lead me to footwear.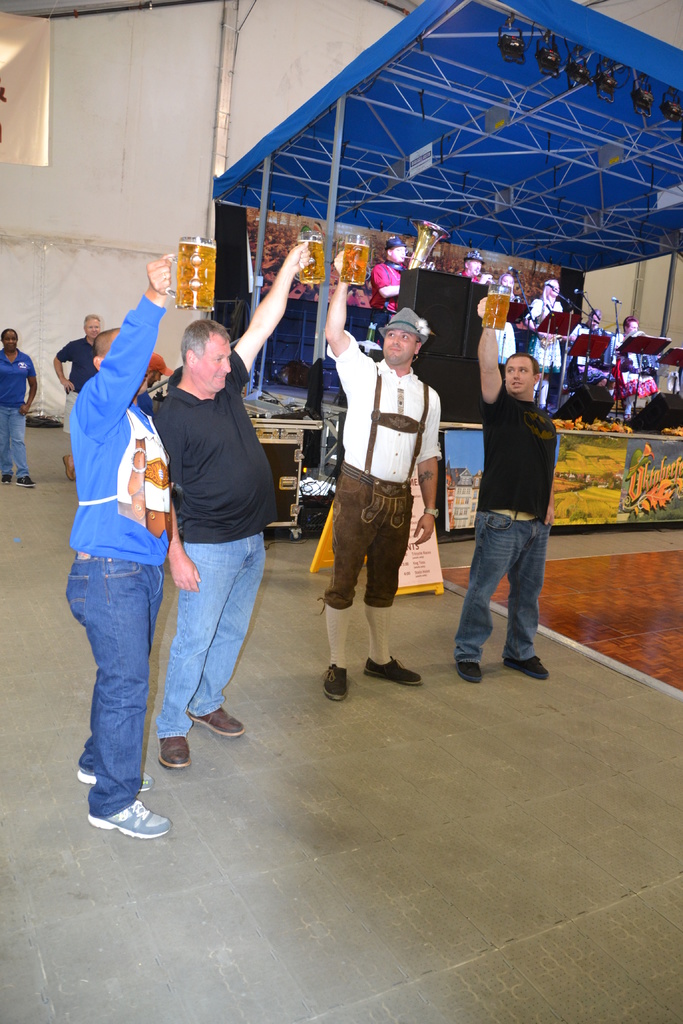
Lead to (x1=365, y1=660, x2=427, y2=693).
